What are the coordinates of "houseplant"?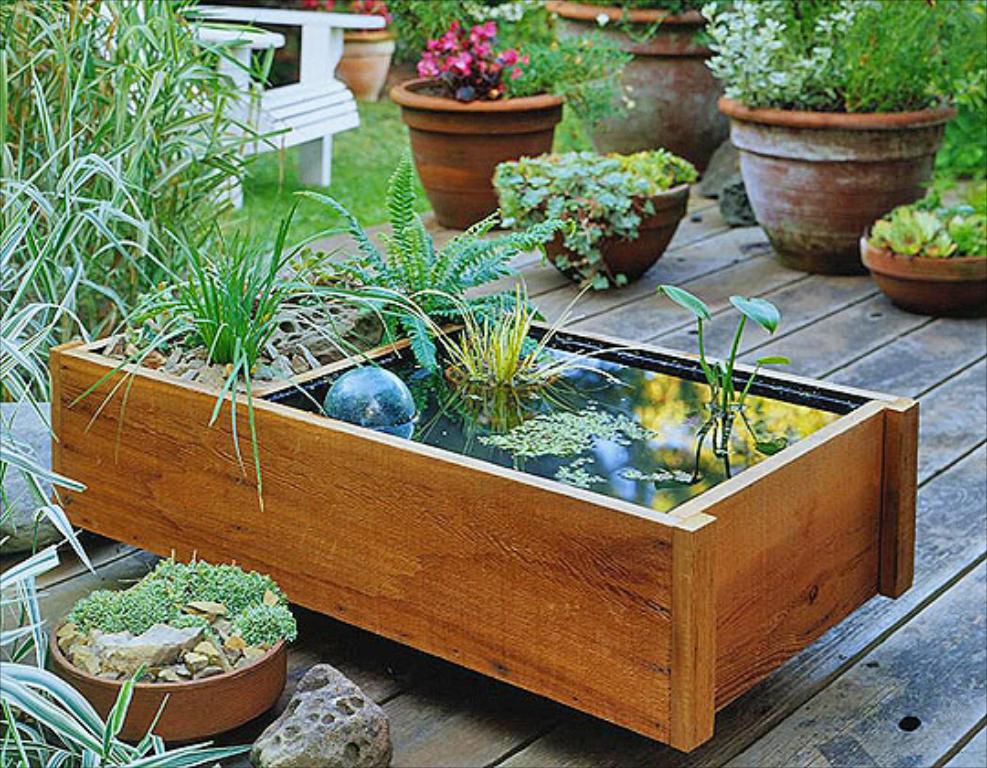
rect(393, 7, 627, 230).
